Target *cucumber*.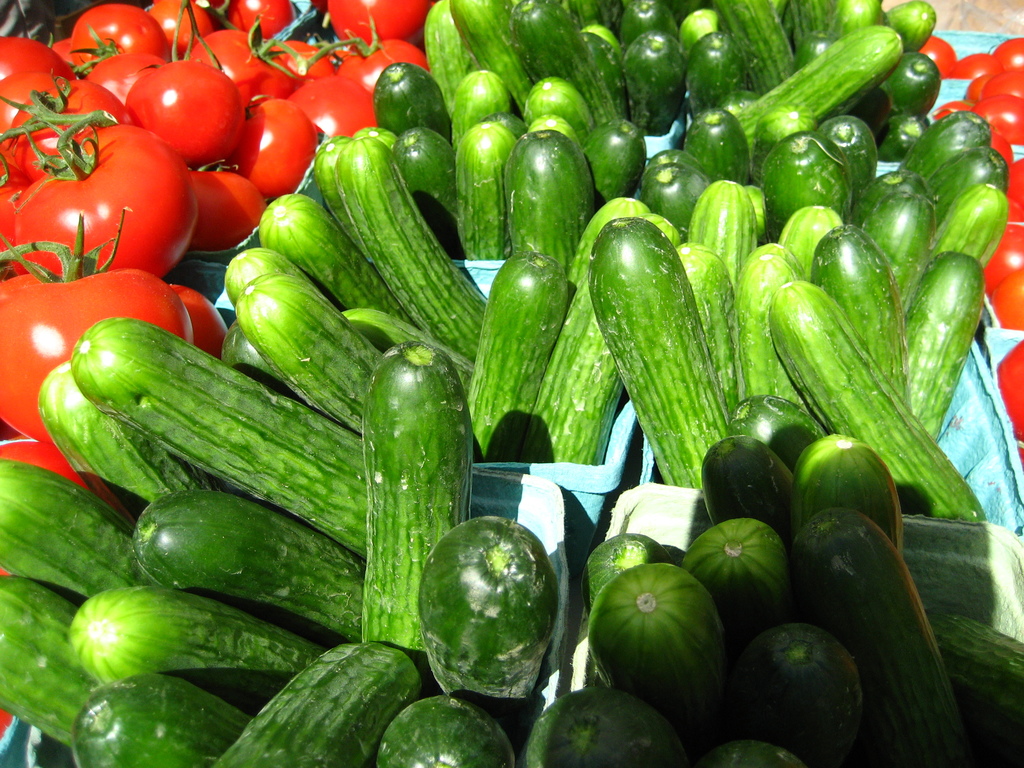
Target region: (left=786, top=503, right=975, bottom=767).
